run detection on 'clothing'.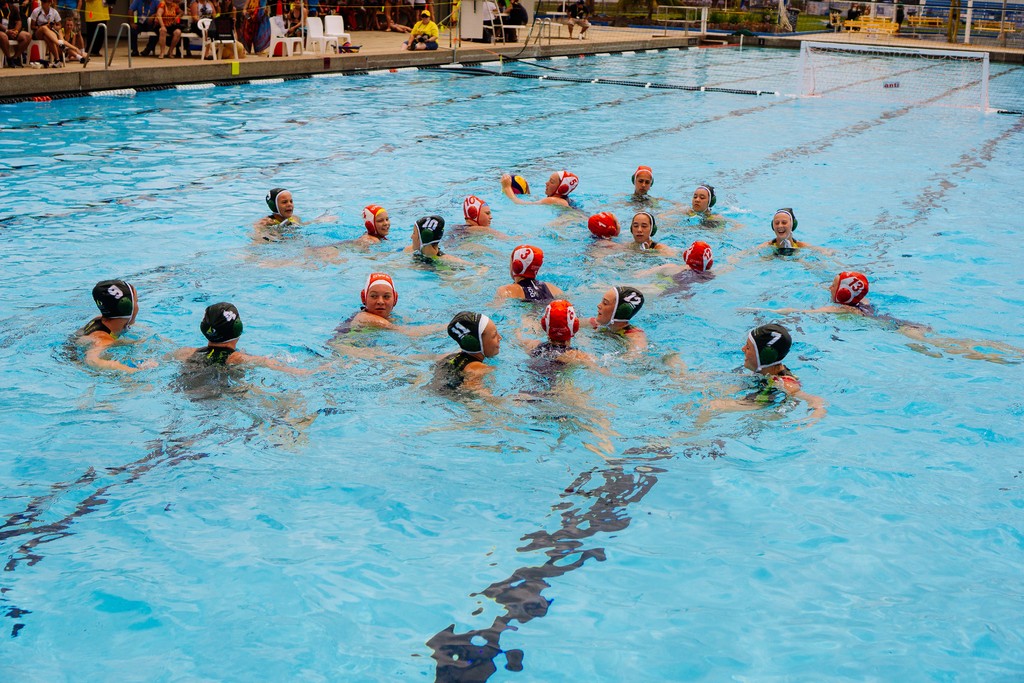
Result: 854,300,922,329.
